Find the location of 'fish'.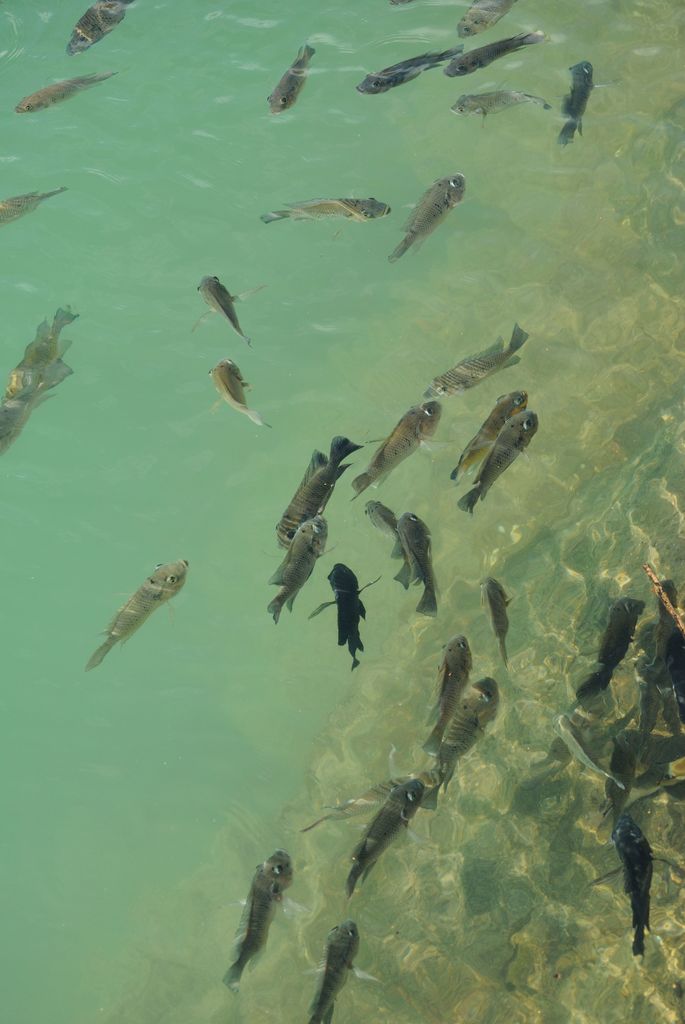
Location: left=480, top=577, right=511, bottom=668.
